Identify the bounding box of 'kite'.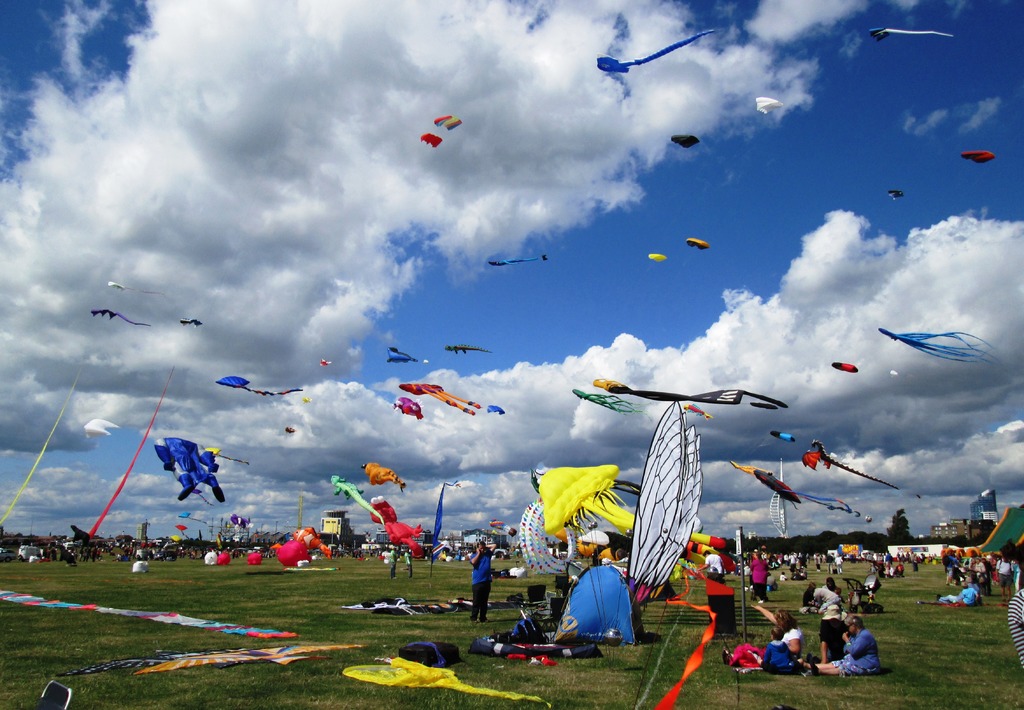
(751, 94, 787, 114).
